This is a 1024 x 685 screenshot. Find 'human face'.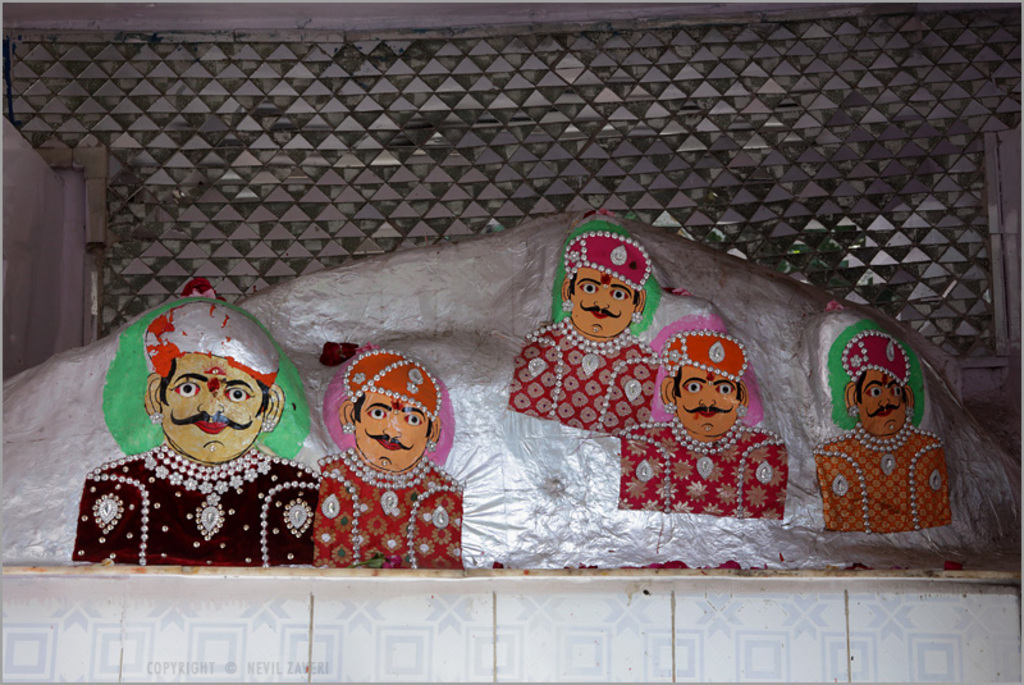
Bounding box: bbox(572, 269, 637, 338).
